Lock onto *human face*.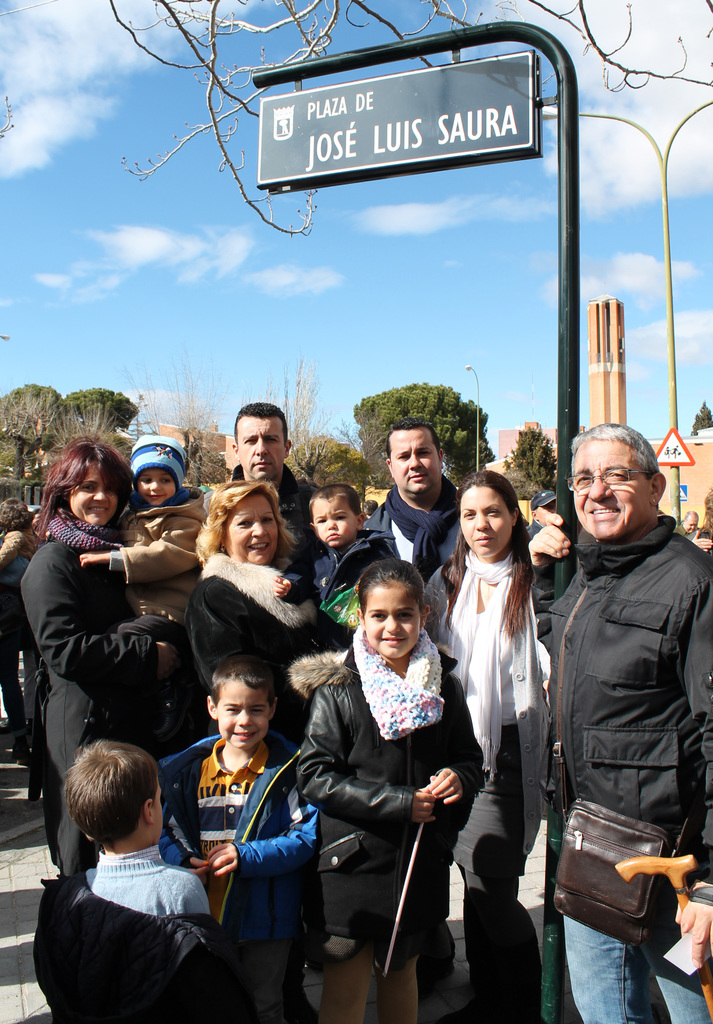
Locked: region(461, 486, 514, 559).
